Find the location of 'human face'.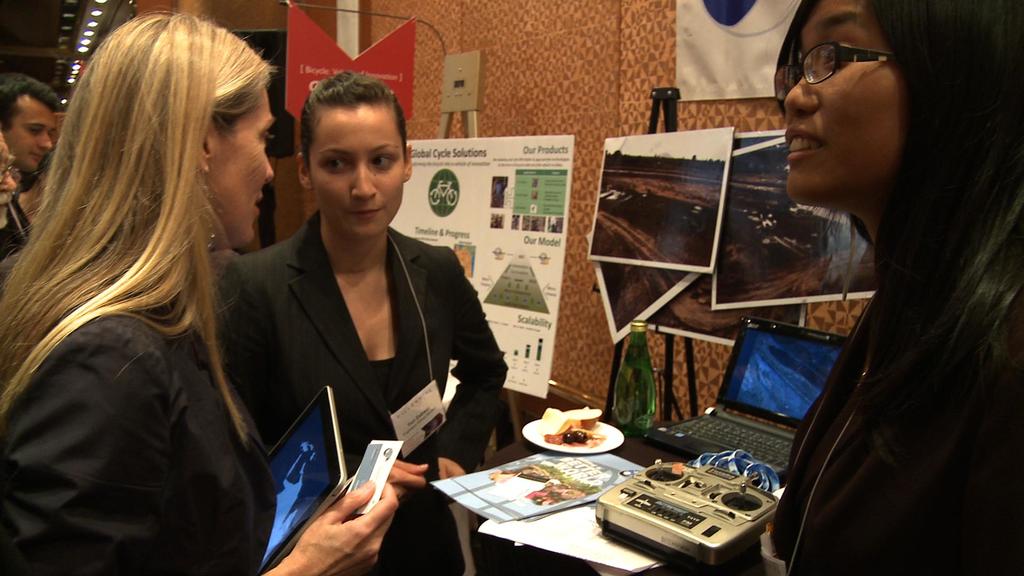
Location: 783:3:890:212.
